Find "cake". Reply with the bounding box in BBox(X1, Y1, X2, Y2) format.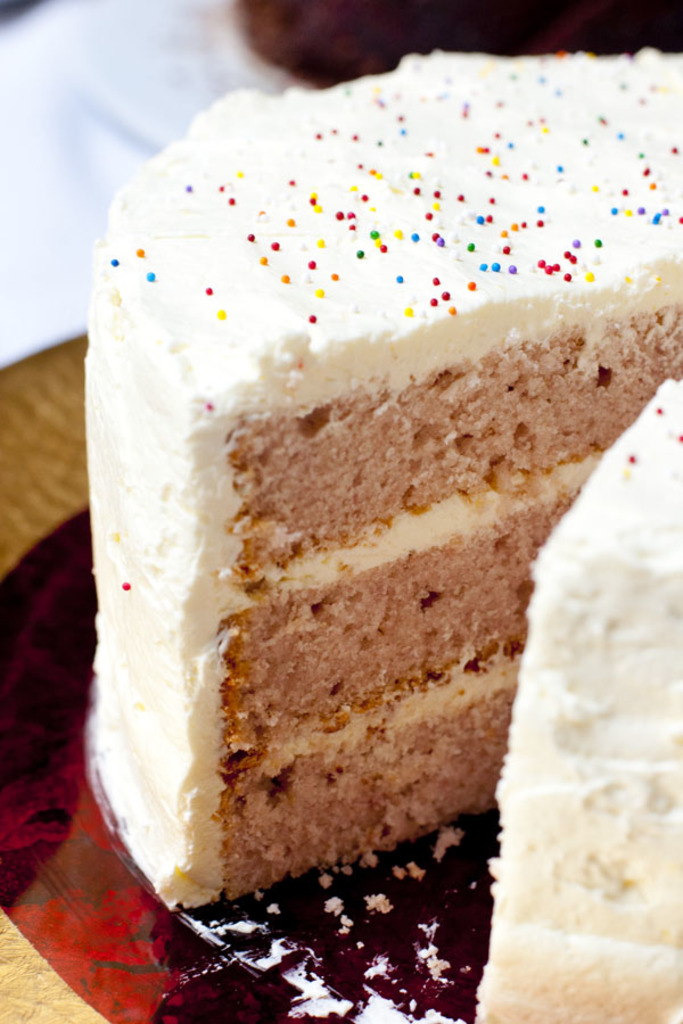
BBox(82, 44, 682, 912).
